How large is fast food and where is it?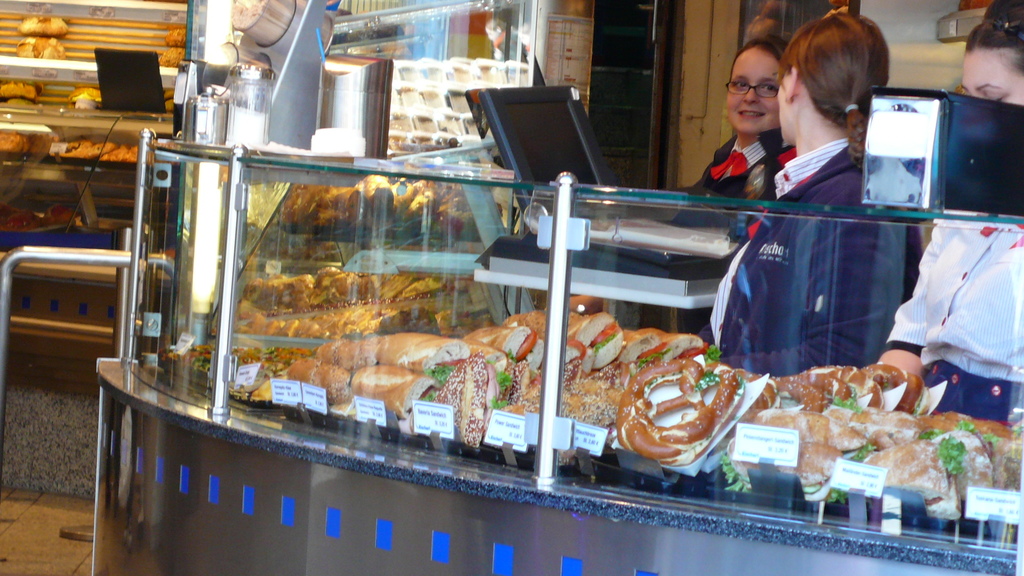
Bounding box: (12,13,66,39).
